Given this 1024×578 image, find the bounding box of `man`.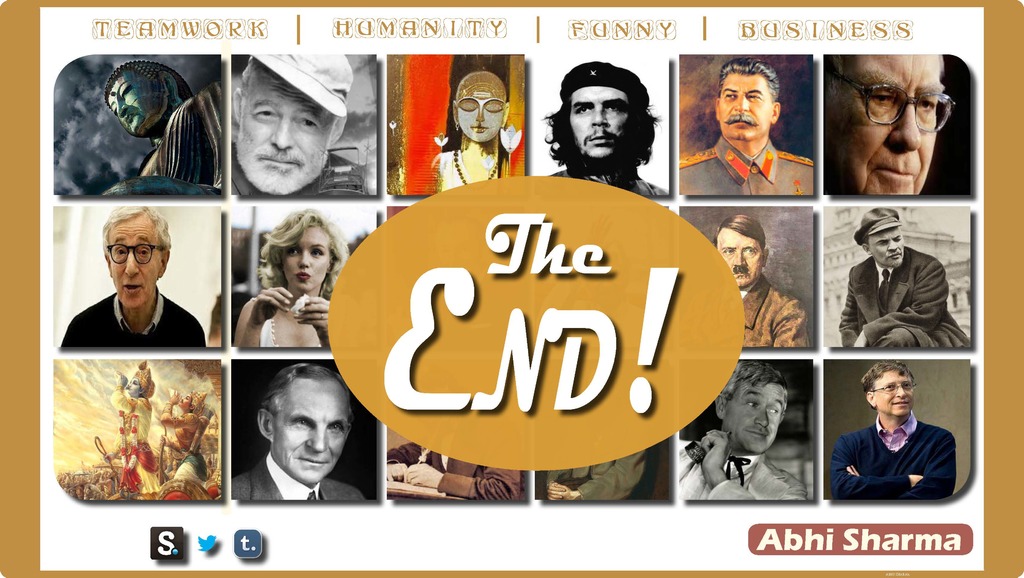
crop(84, 61, 227, 200).
